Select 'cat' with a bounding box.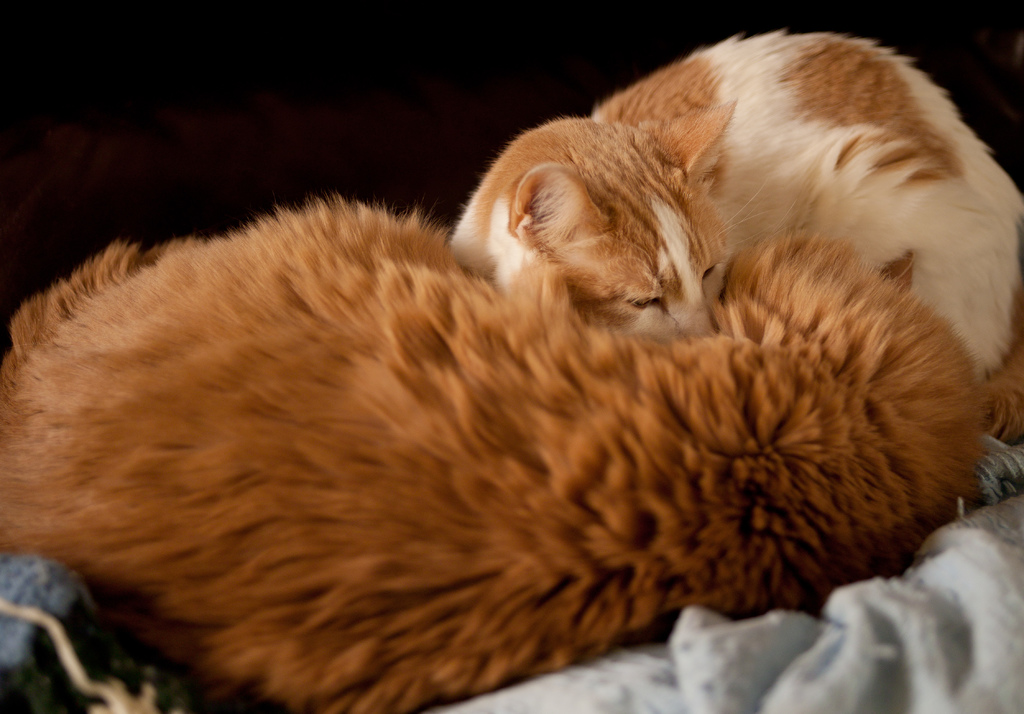
(443, 28, 1023, 387).
